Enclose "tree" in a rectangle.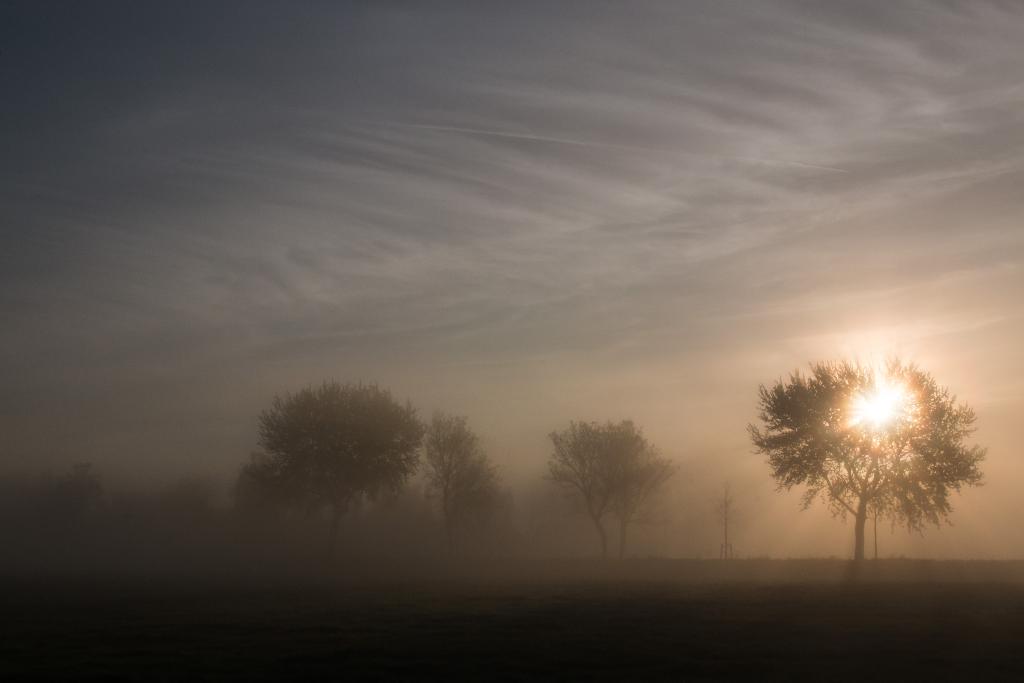
[left=744, top=347, right=979, bottom=568].
